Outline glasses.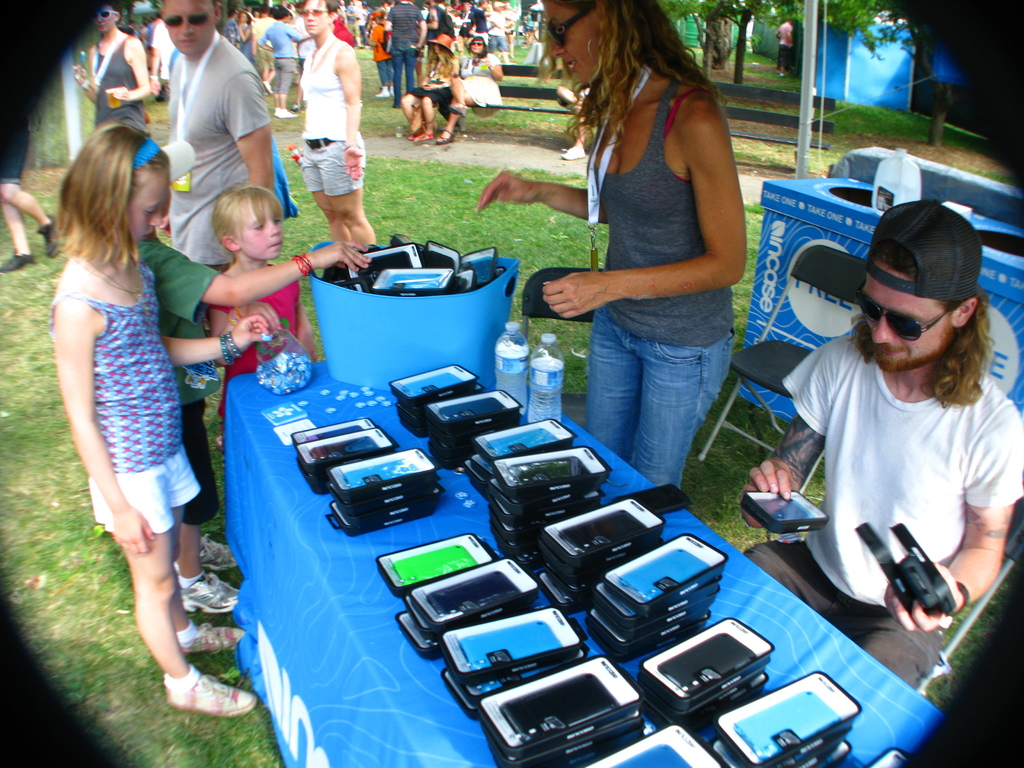
Outline: 299/5/342/21.
